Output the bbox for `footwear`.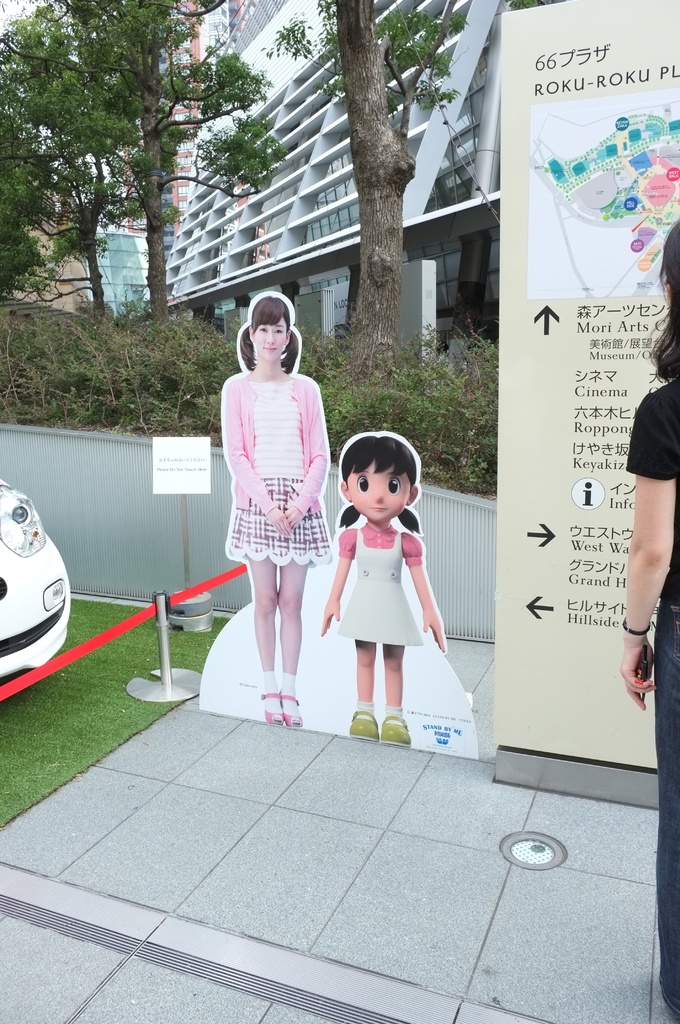
region(384, 721, 410, 746).
